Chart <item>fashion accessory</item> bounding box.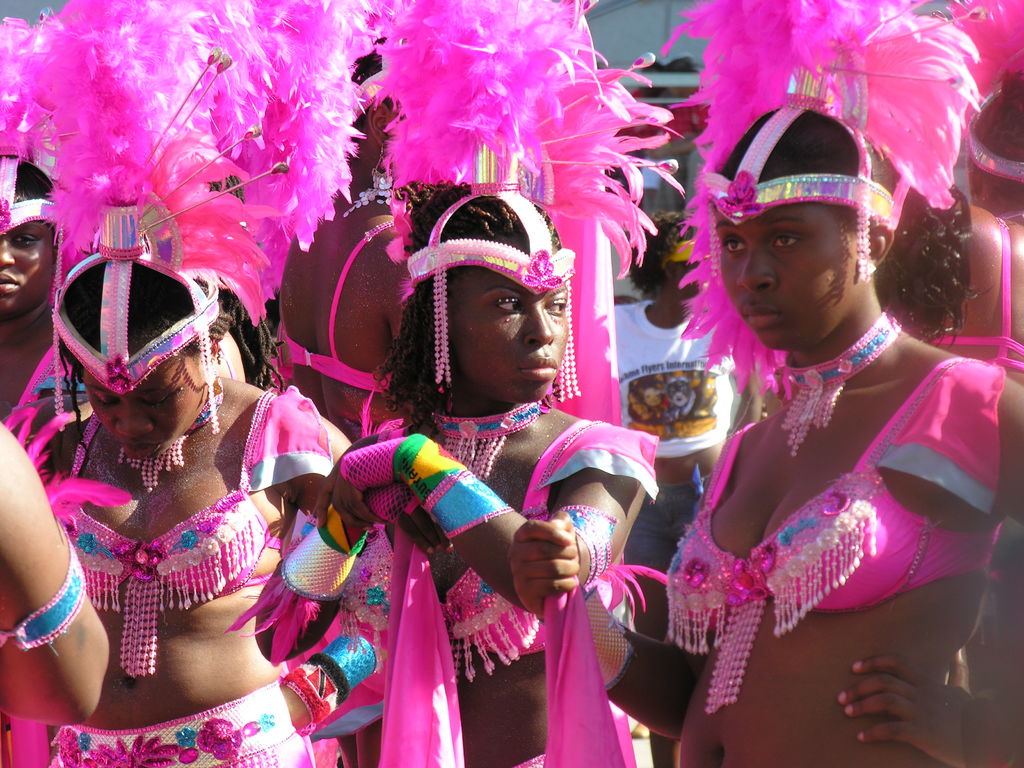
Charted: box(662, 0, 971, 395).
